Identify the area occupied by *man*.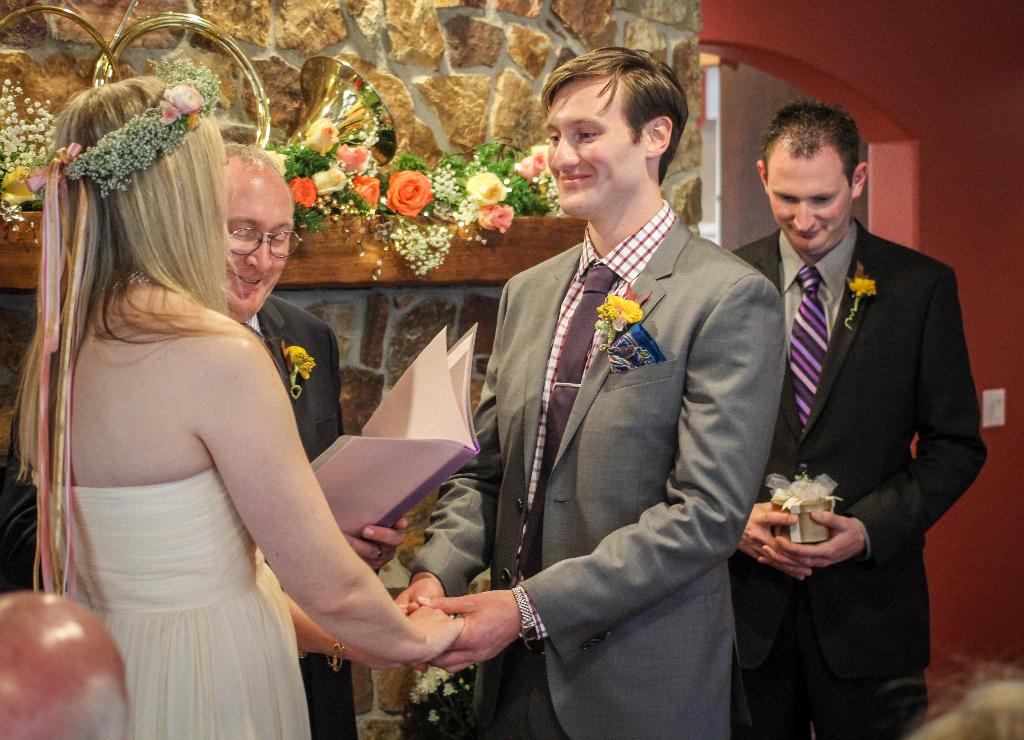
Area: bbox=[709, 91, 977, 739].
